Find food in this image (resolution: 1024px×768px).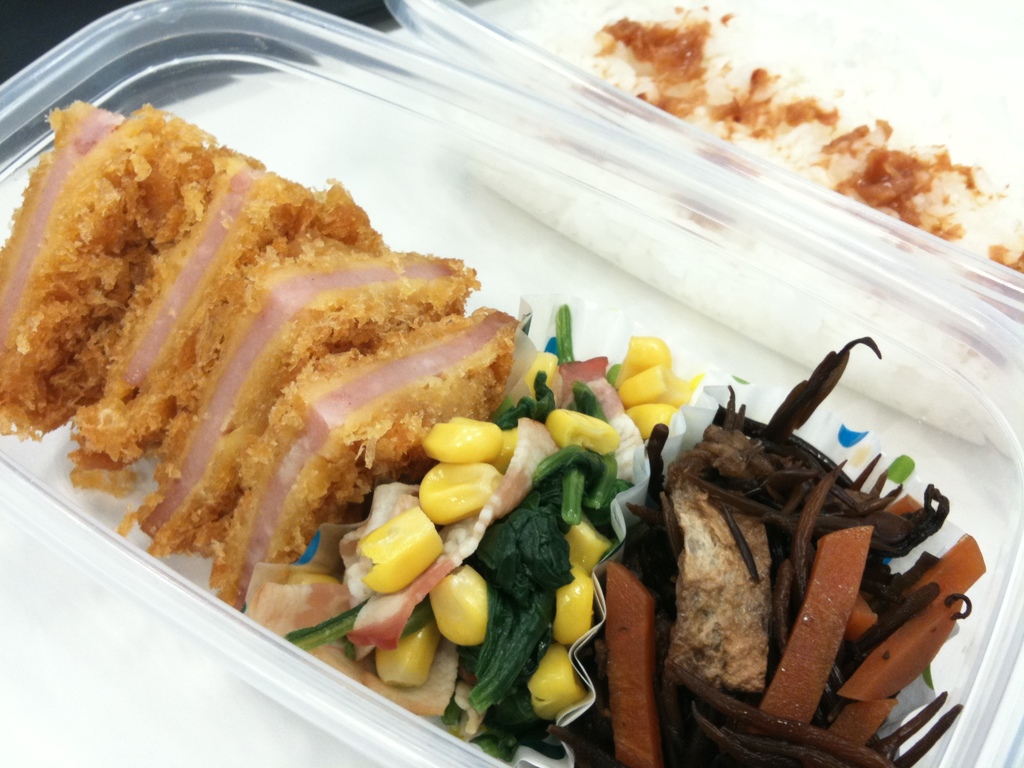
select_region(65, 154, 387, 497).
